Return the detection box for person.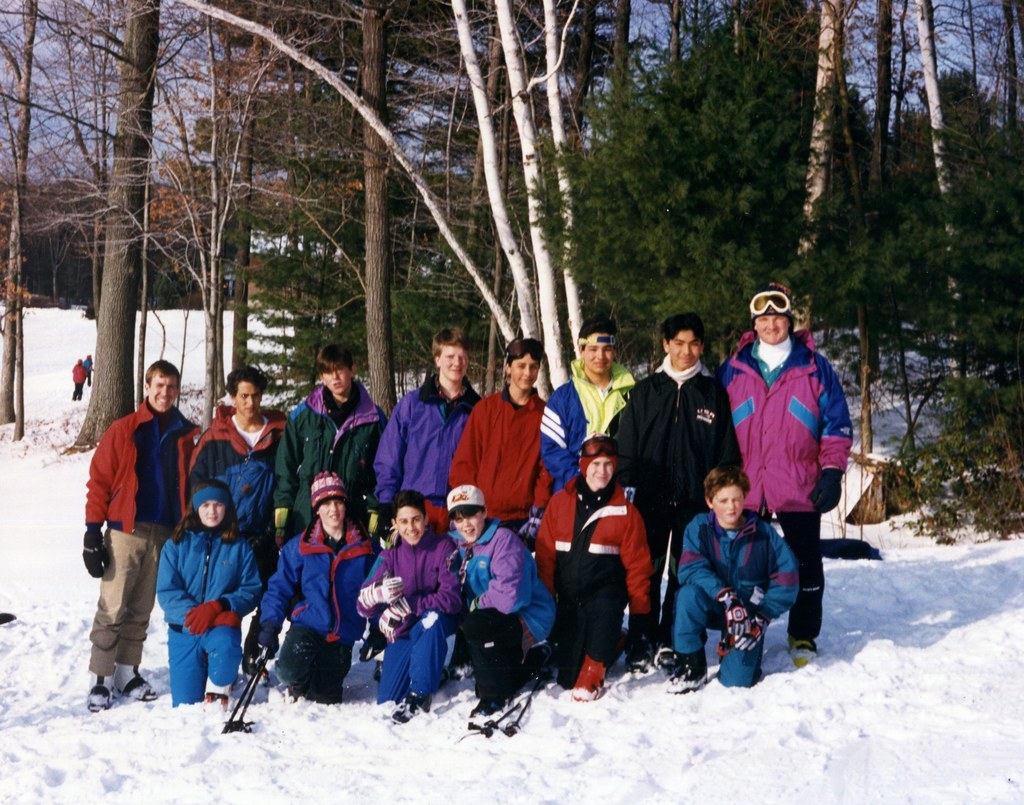
region(182, 368, 291, 574).
